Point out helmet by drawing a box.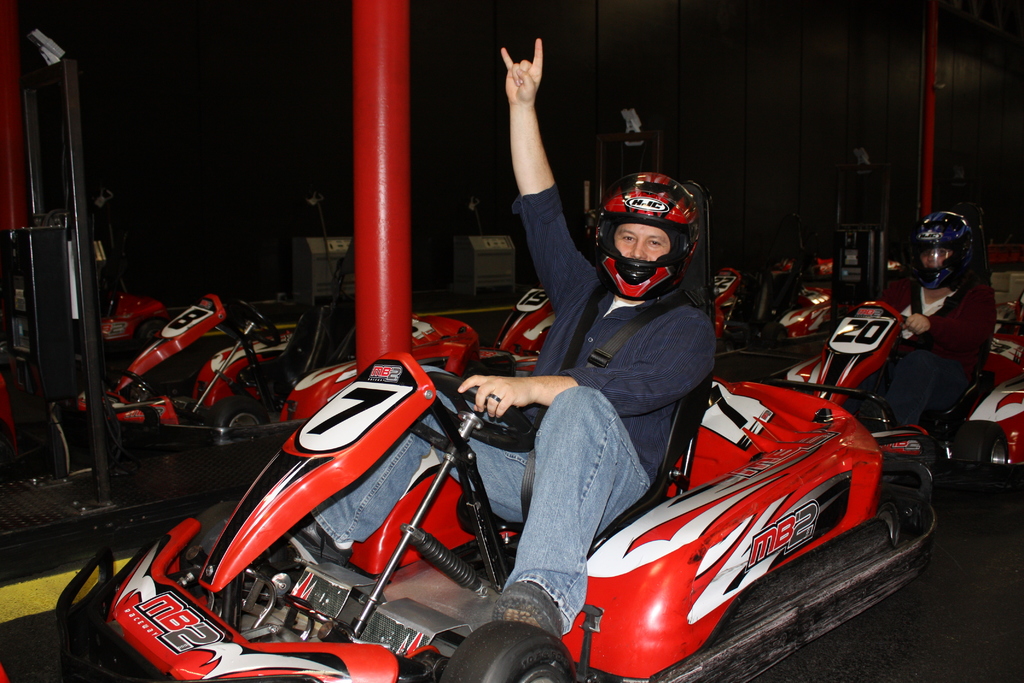
box=[593, 170, 713, 302].
